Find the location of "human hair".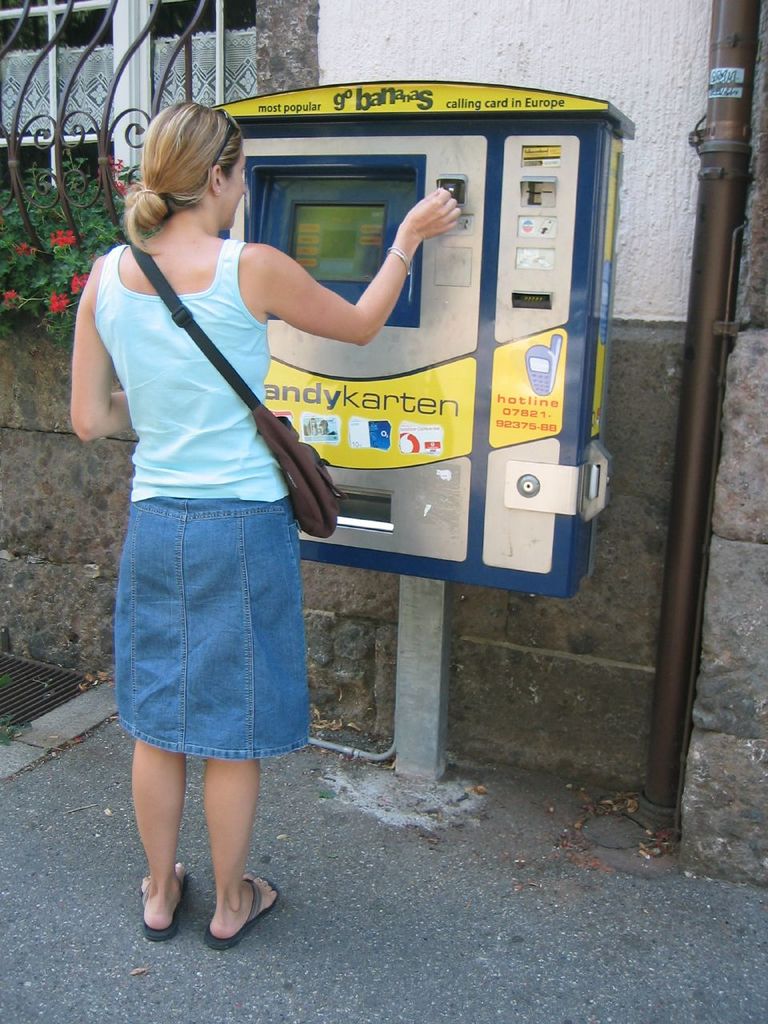
Location: x1=109, y1=87, x2=242, y2=262.
